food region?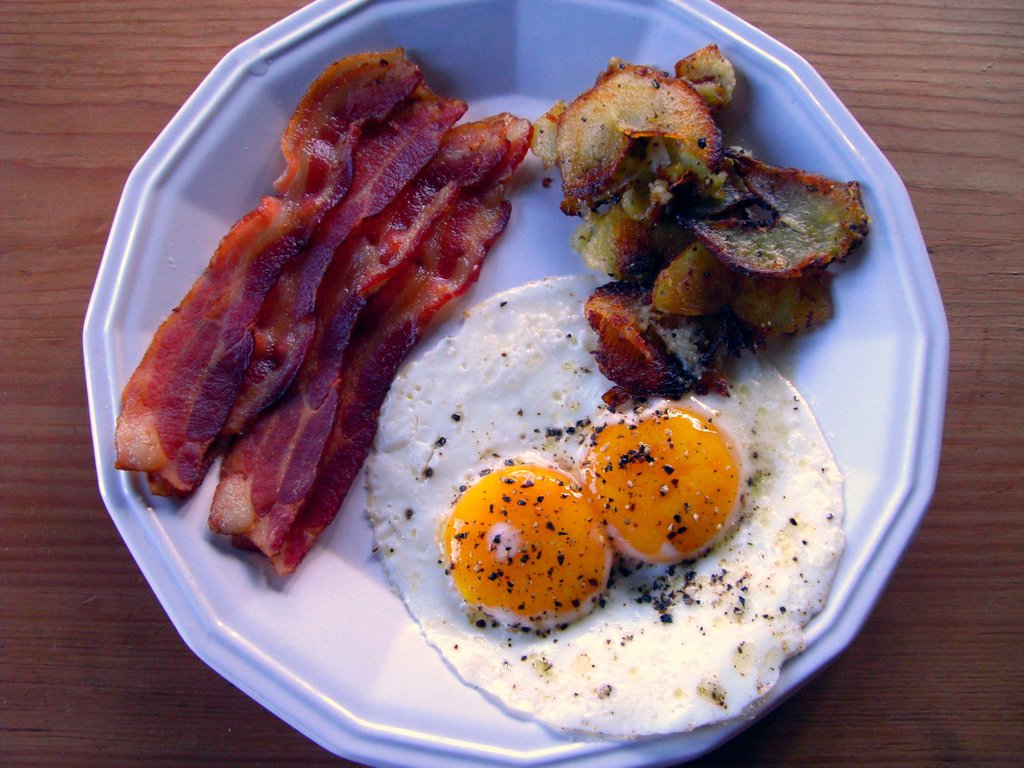
bbox(442, 456, 618, 634)
